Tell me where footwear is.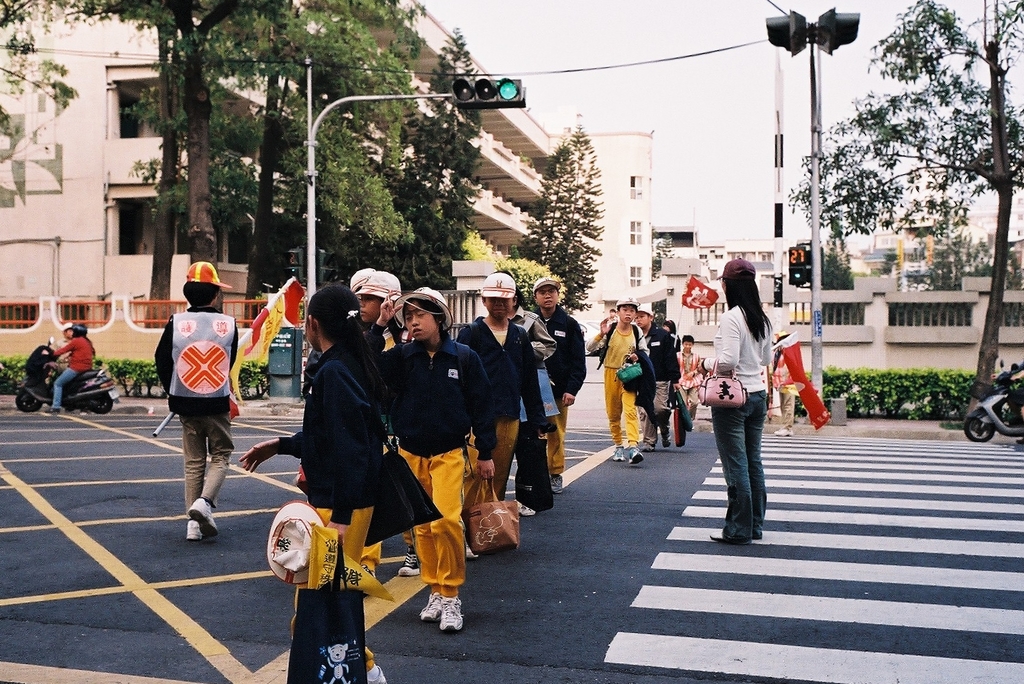
footwear is at bbox(516, 502, 534, 516).
